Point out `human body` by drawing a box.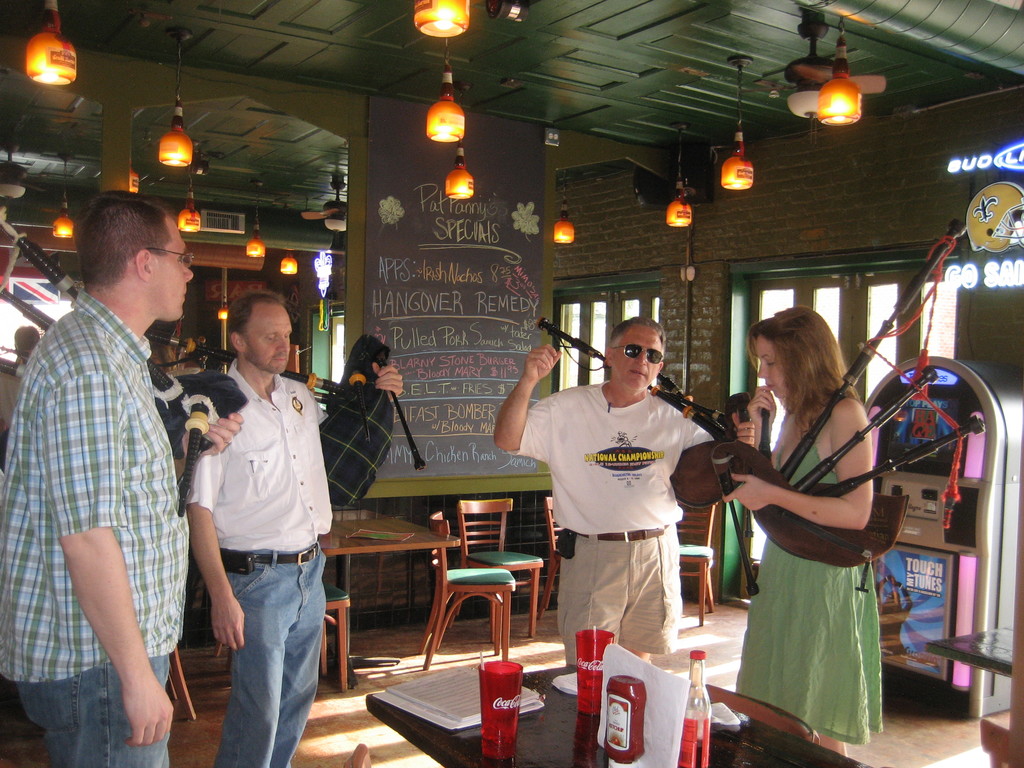
left=28, top=158, right=199, bottom=767.
